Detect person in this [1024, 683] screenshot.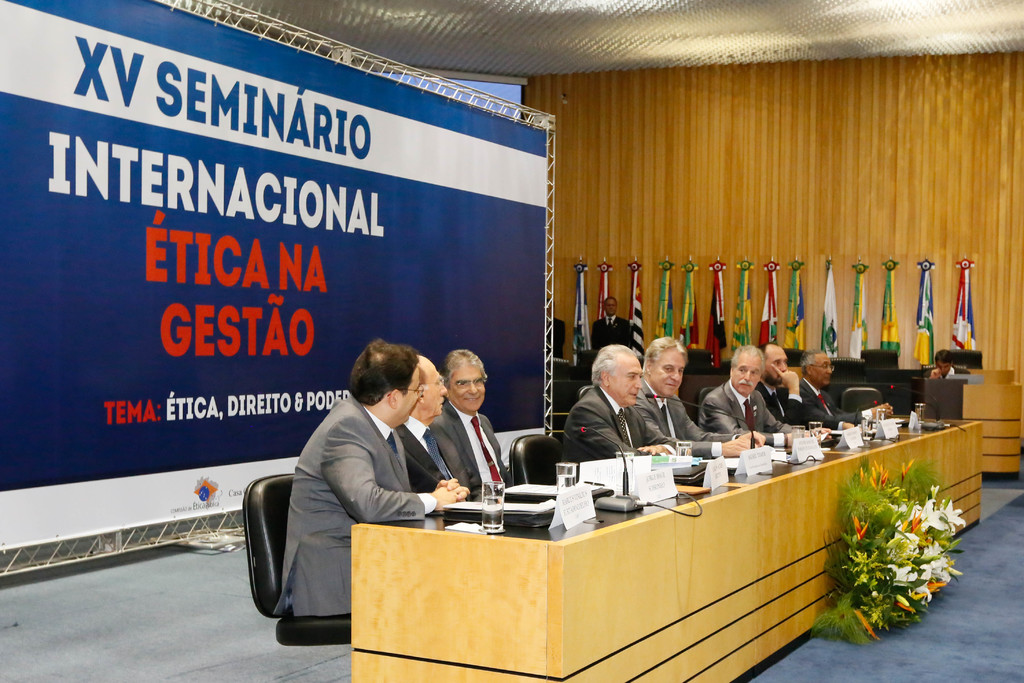
Detection: 591/297/633/356.
